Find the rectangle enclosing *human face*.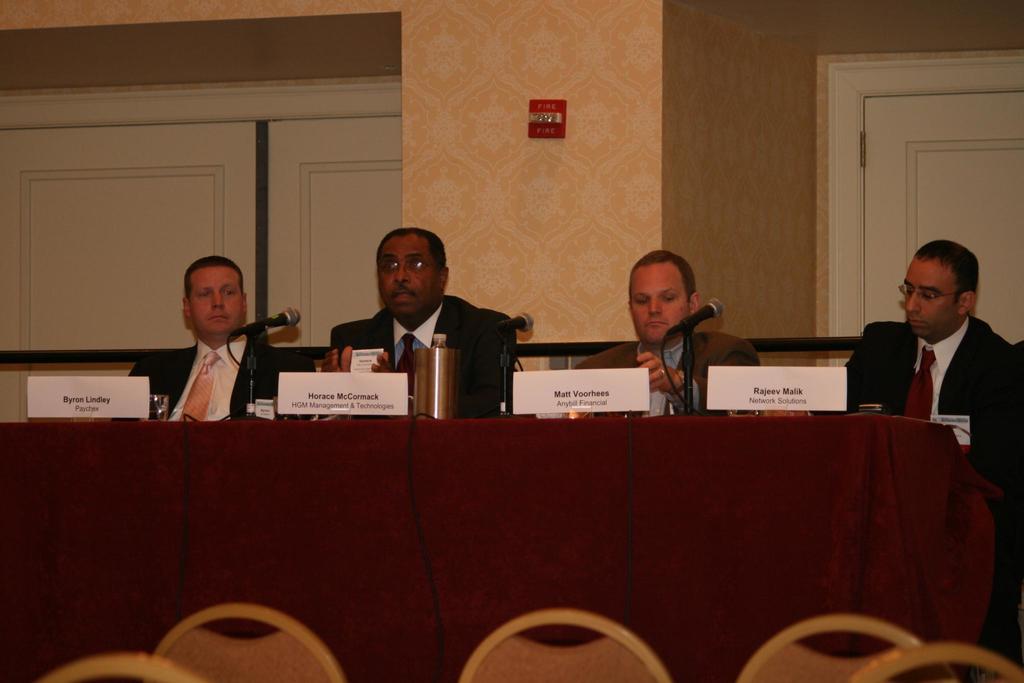
900,257,964,342.
